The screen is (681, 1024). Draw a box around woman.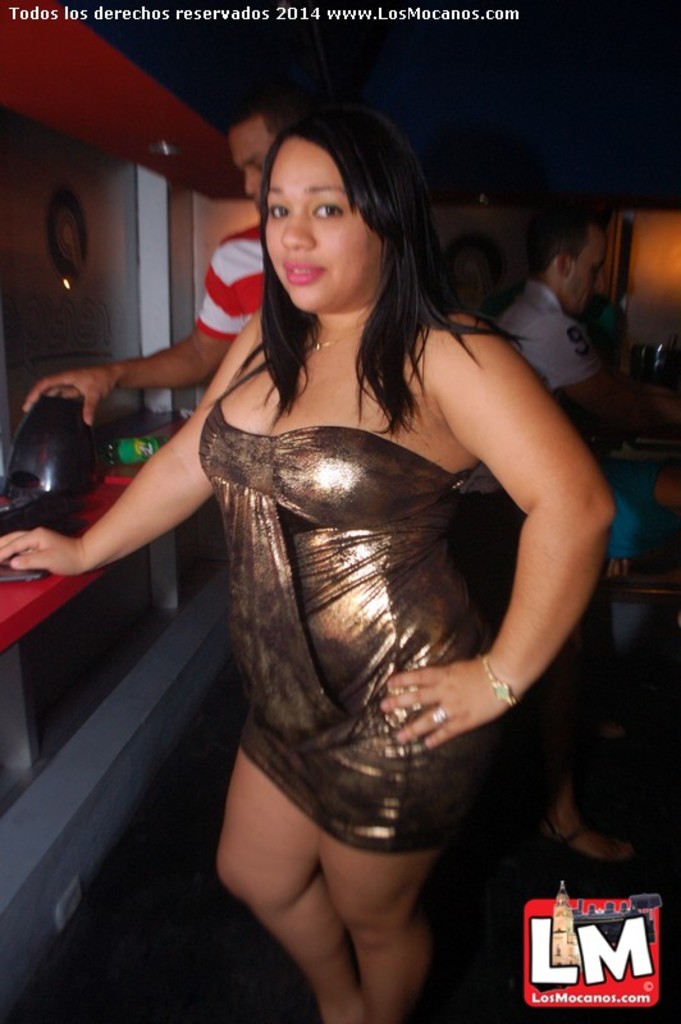
bbox=(0, 109, 611, 1020).
